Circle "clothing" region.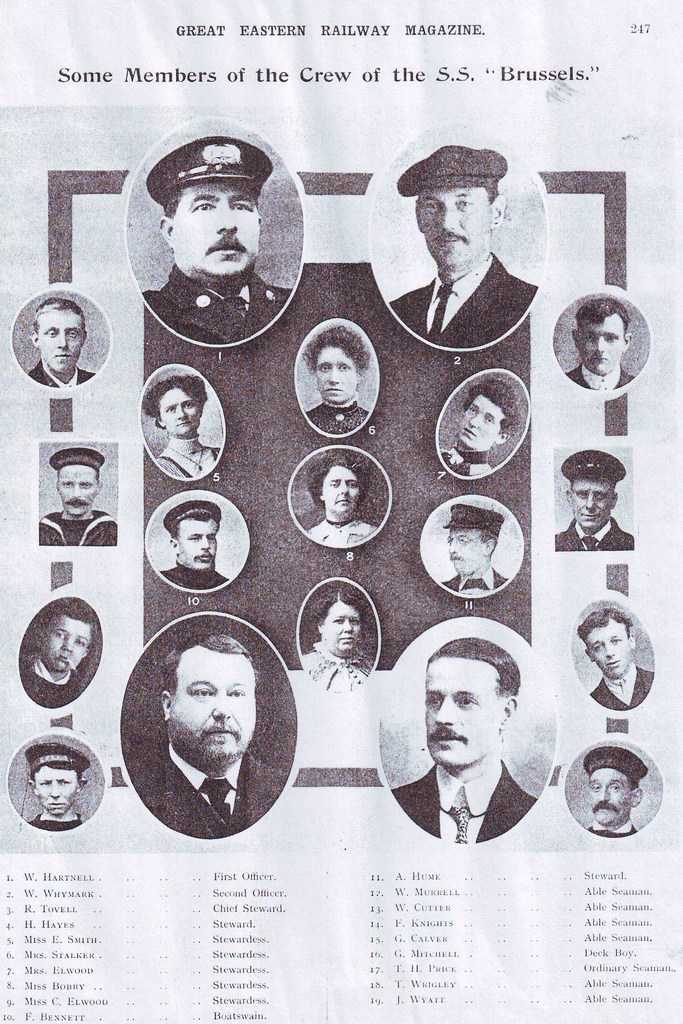
Region: 567:362:634:395.
